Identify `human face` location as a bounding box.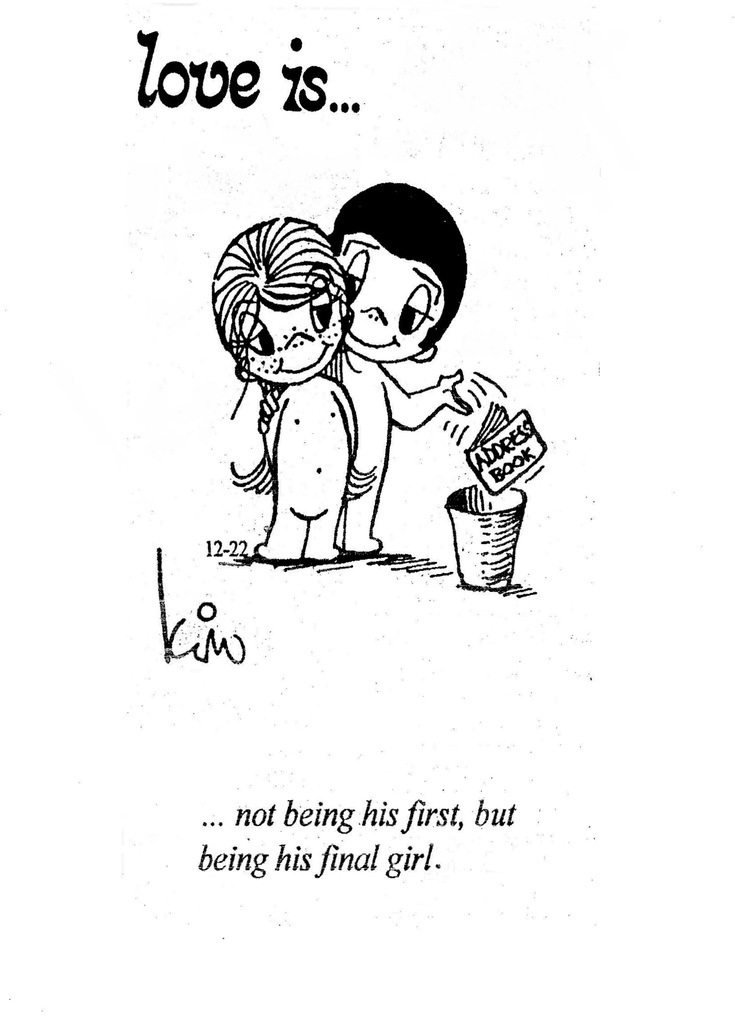
bbox=[339, 234, 441, 365].
